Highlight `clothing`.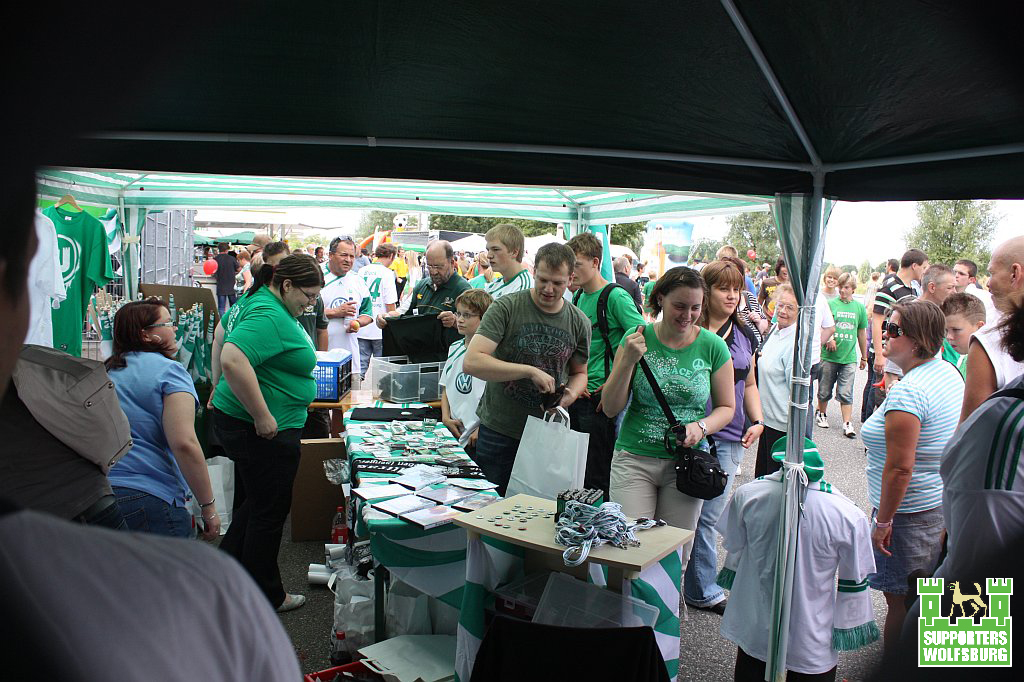
Highlighted region: bbox=[769, 290, 834, 434].
